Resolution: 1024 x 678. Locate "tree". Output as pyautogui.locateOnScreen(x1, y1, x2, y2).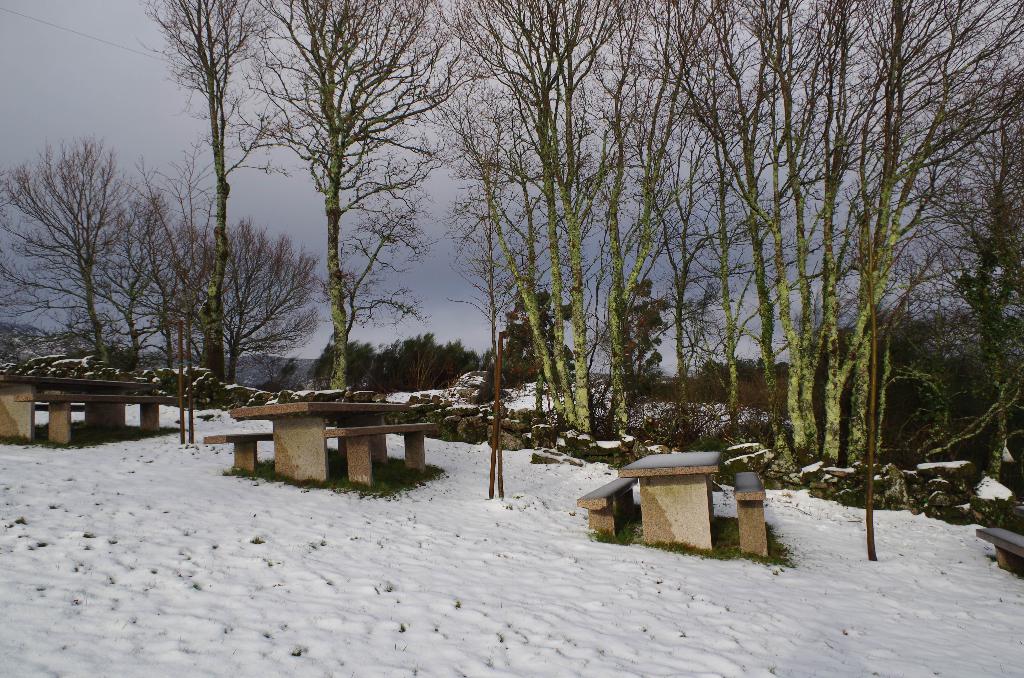
pyautogui.locateOnScreen(239, 0, 465, 398).
